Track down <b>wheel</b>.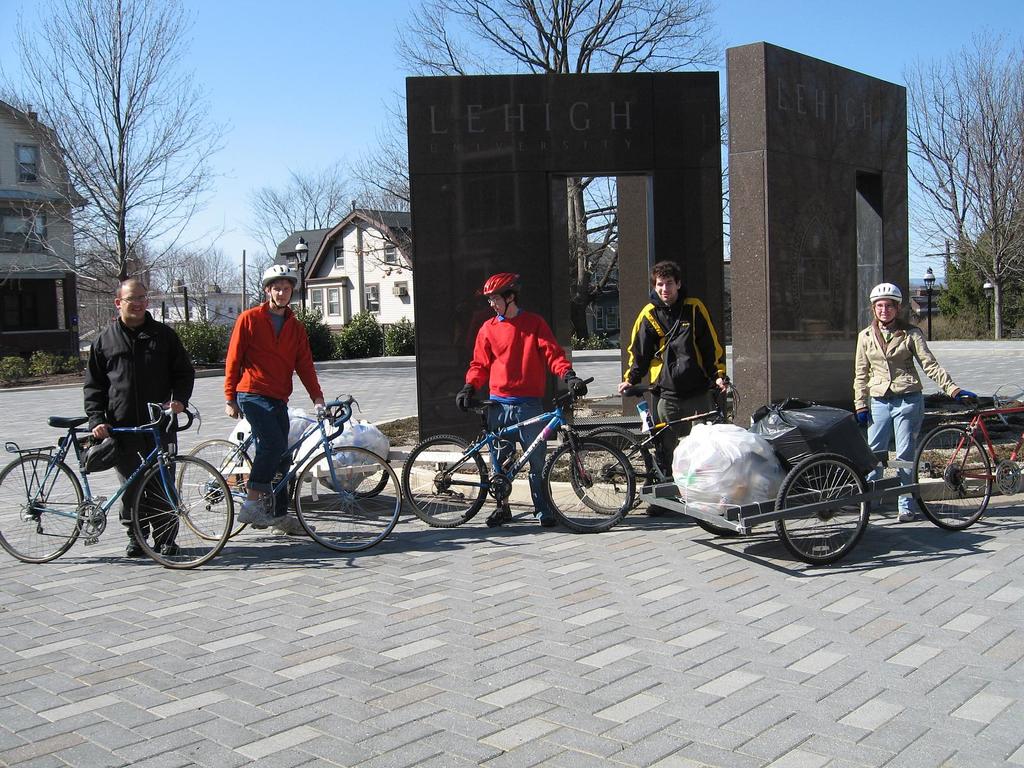
Tracked to 0 451 86 563.
